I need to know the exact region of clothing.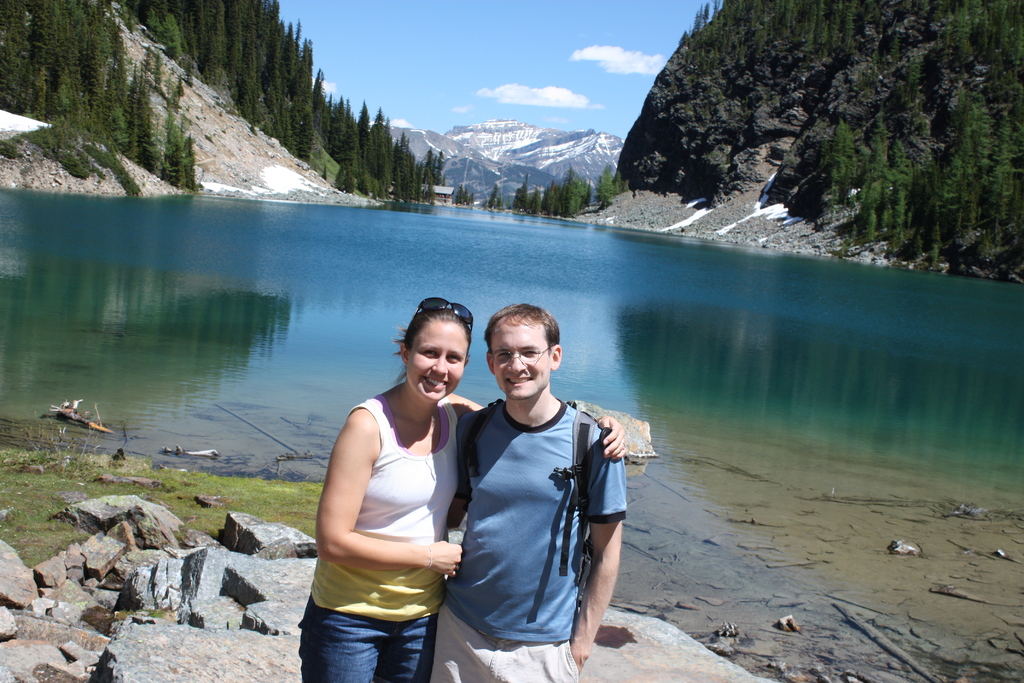
Region: pyautogui.locateOnScreen(294, 393, 457, 682).
